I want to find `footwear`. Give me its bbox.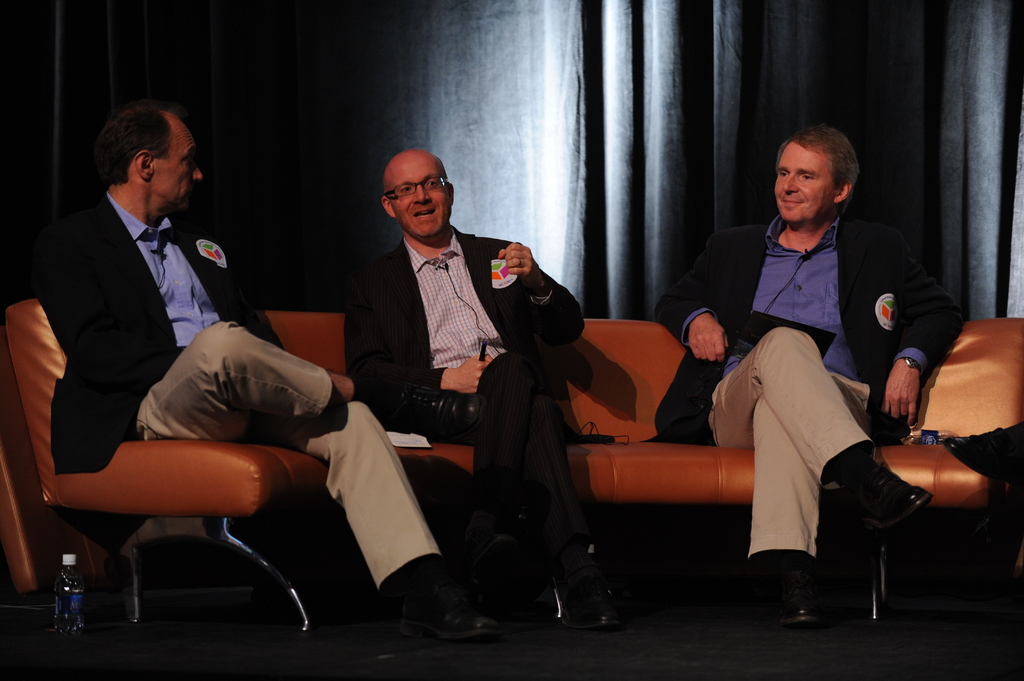
box=[856, 462, 938, 537].
